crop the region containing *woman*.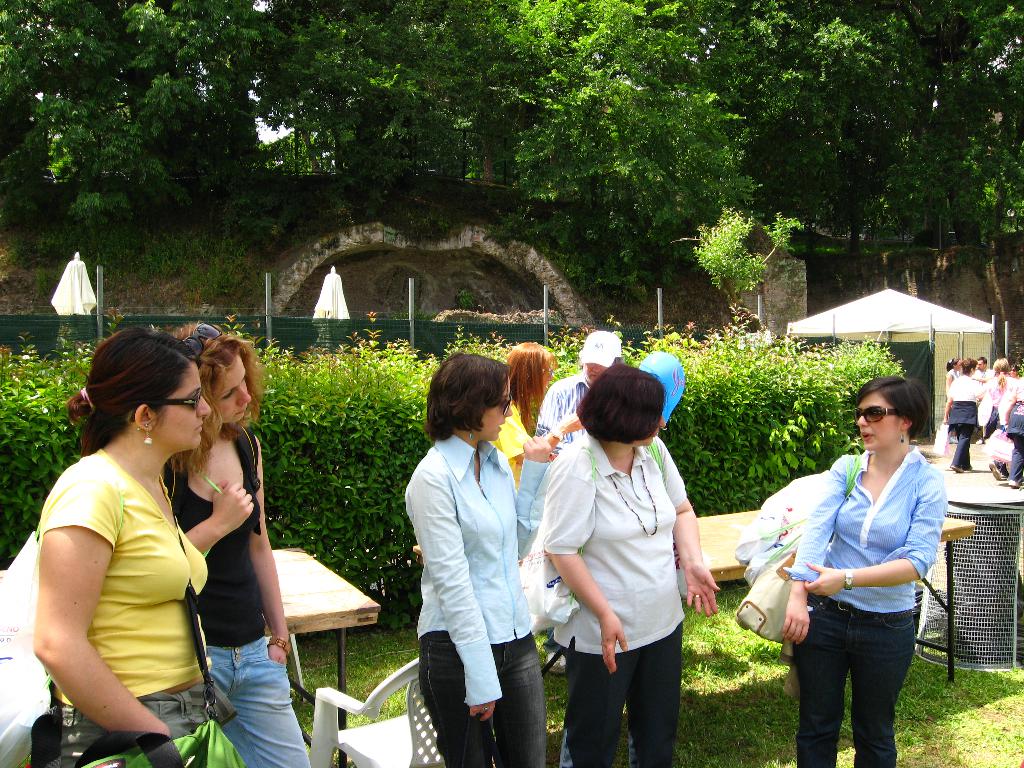
Crop region: {"x1": 980, "y1": 358, "x2": 1017, "y2": 437}.
